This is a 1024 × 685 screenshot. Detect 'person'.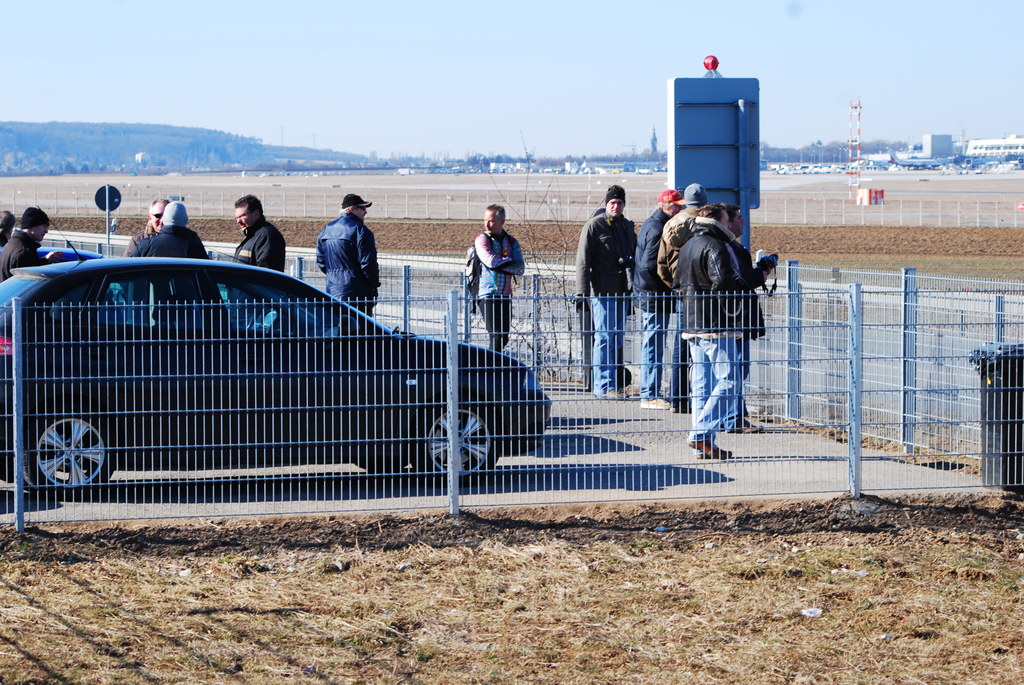
<box>459,200,520,343</box>.
